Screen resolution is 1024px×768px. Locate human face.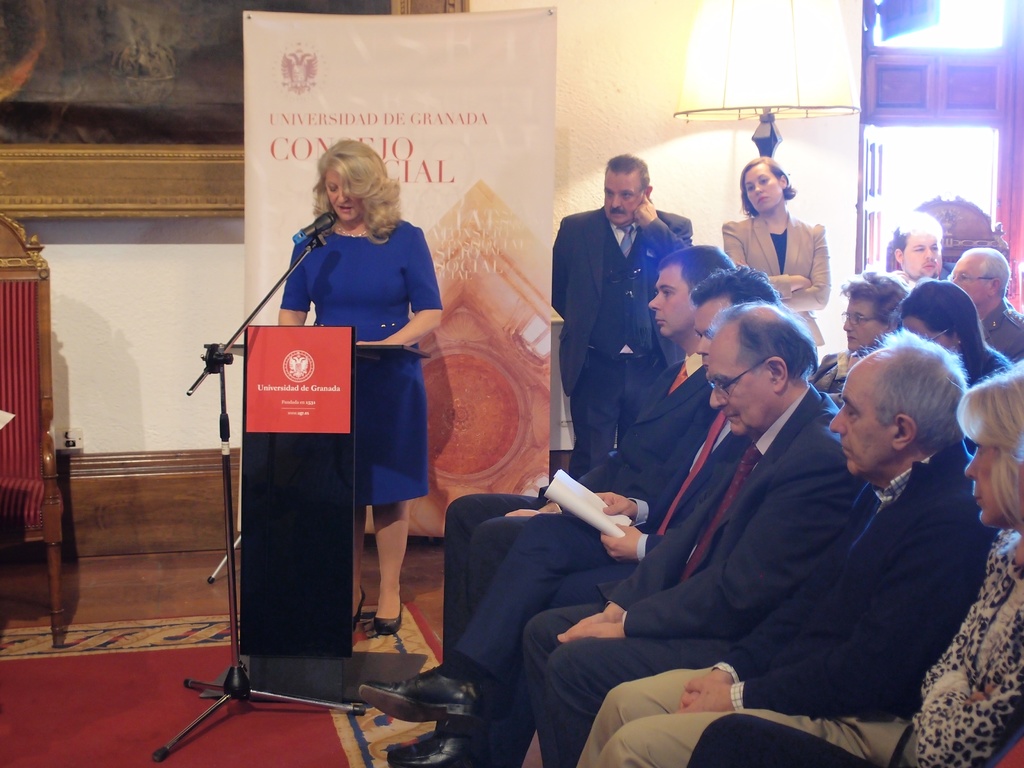
596, 163, 634, 235.
